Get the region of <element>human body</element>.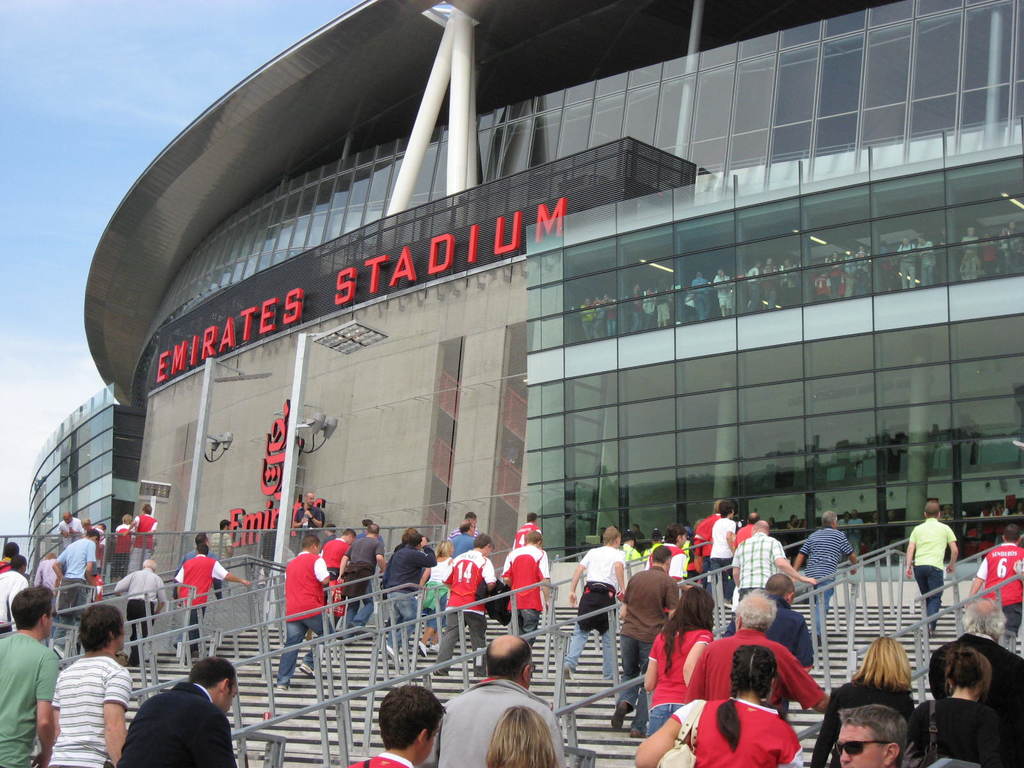
Rect(418, 539, 447, 658).
